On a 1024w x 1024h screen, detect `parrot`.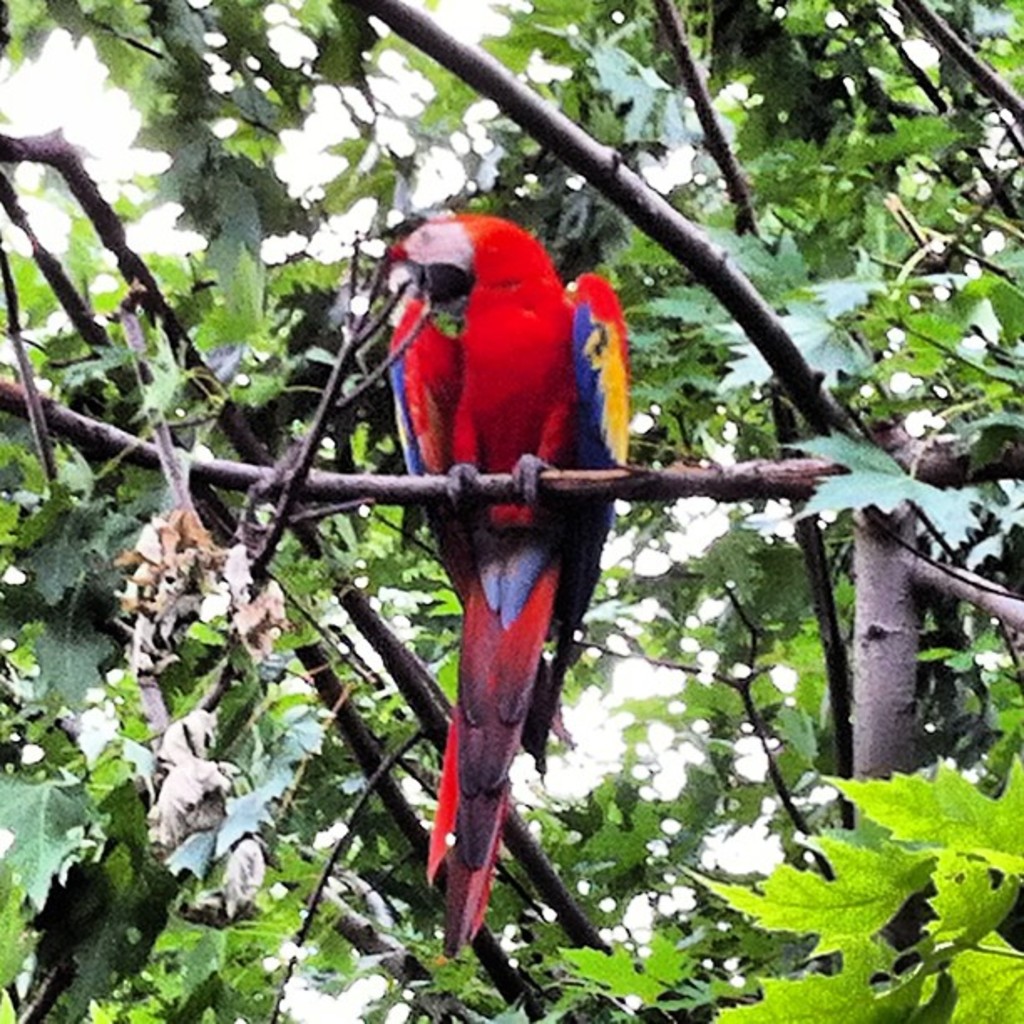
(392, 207, 631, 955).
